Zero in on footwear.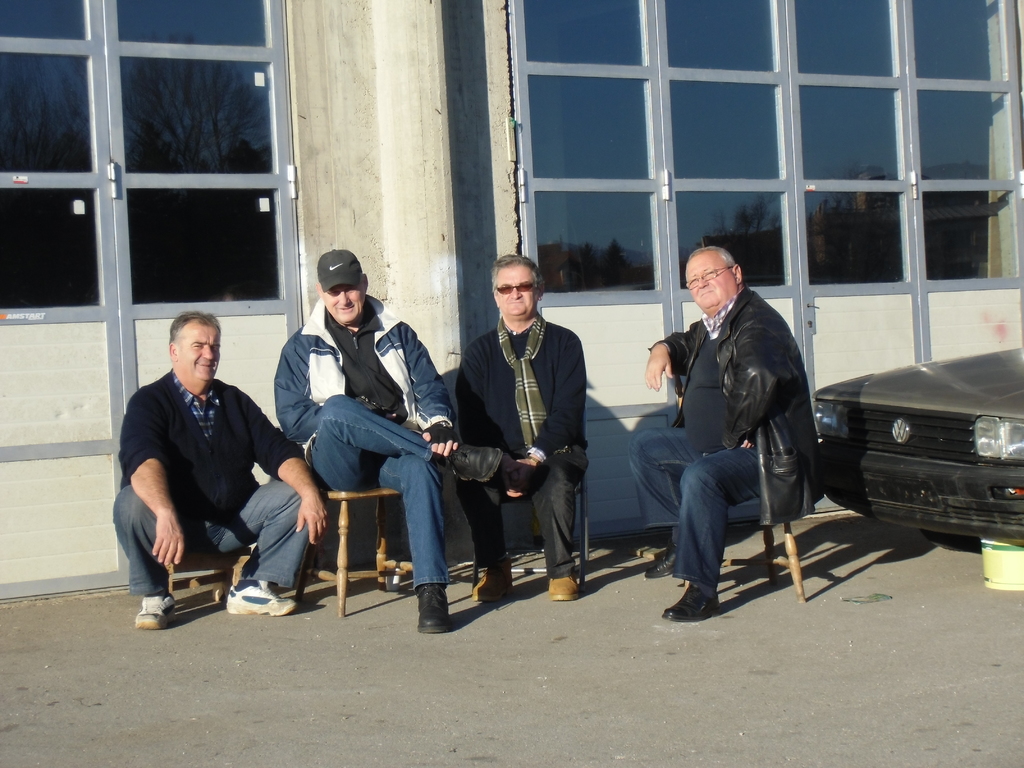
Zeroed in: rect(468, 569, 514, 604).
